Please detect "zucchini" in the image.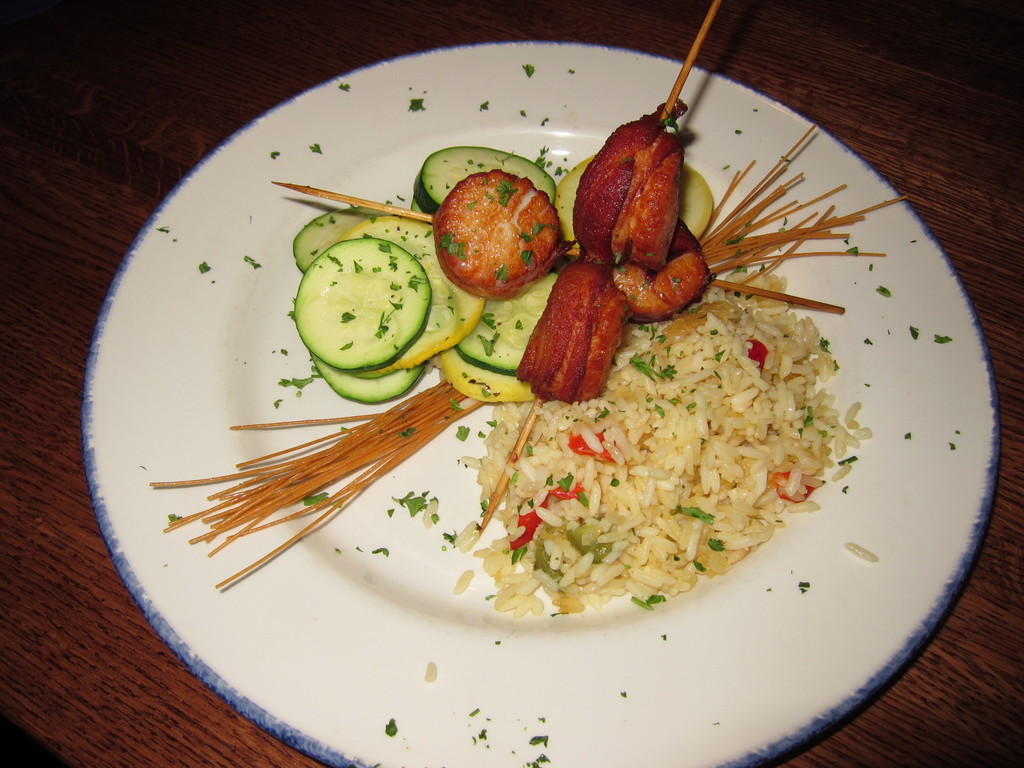
l=407, t=140, r=557, b=234.
